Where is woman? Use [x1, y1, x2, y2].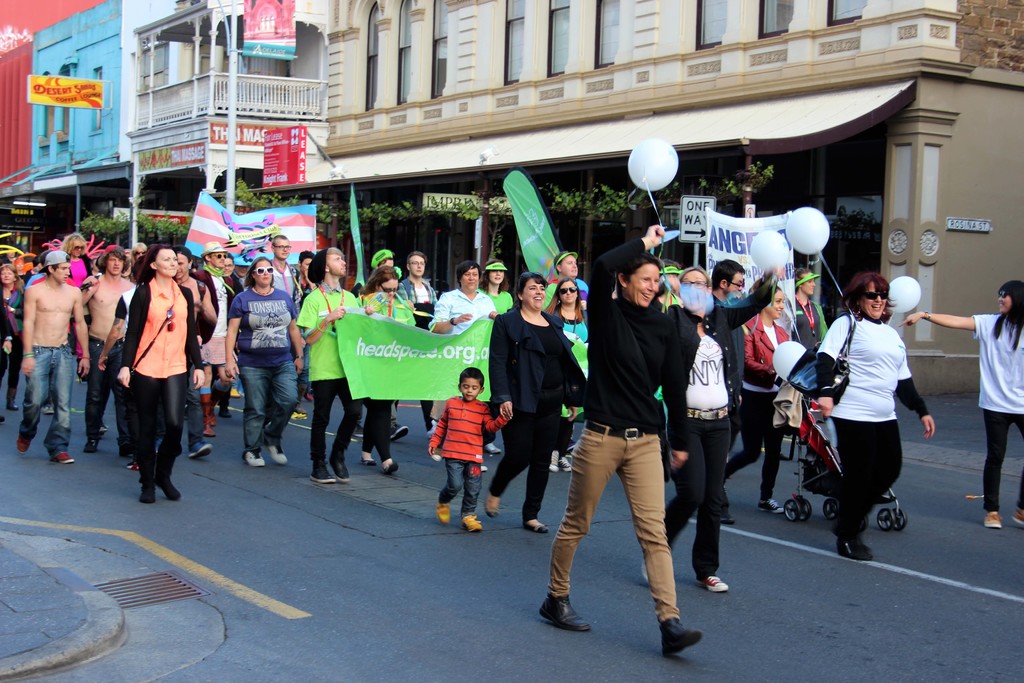
[486, 270, 580, 533].
